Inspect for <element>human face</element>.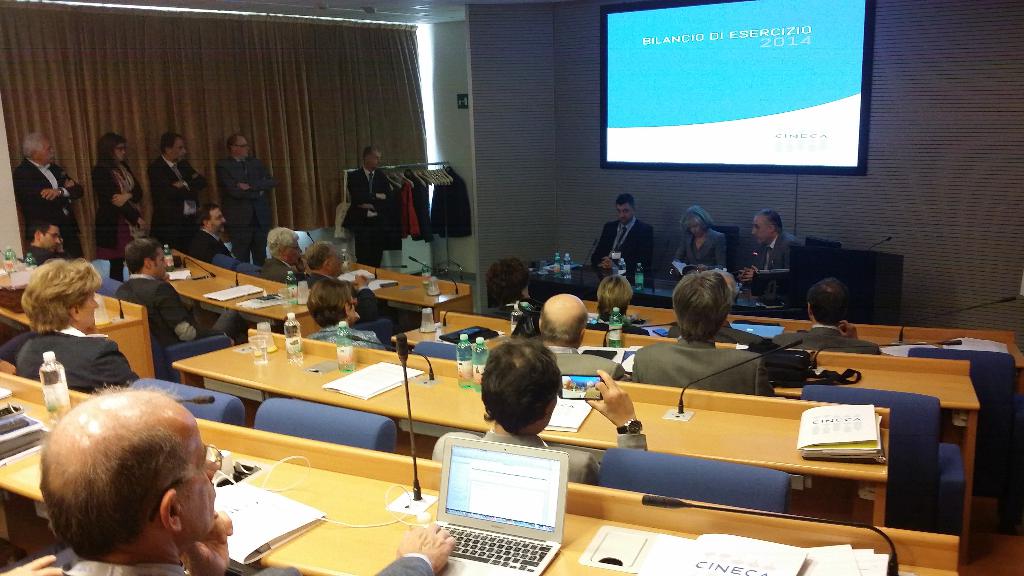
Inspection: box(691, 220, 703, 232).
